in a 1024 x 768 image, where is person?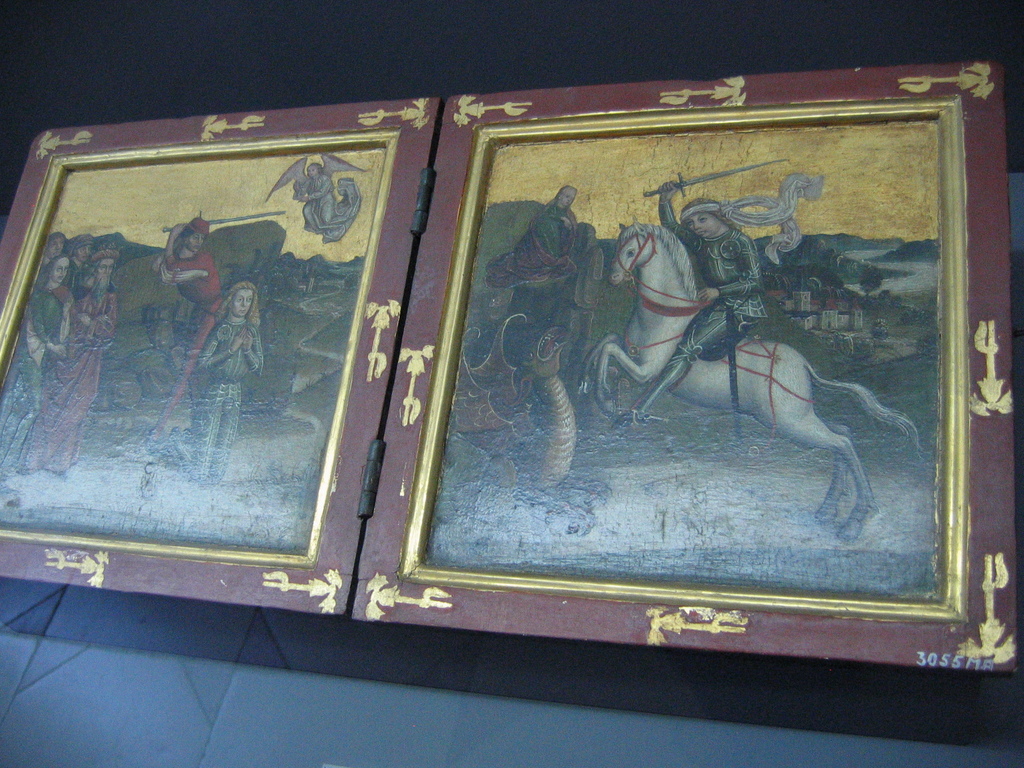
<bbox>0, 248, 74, 463</bbox>.
